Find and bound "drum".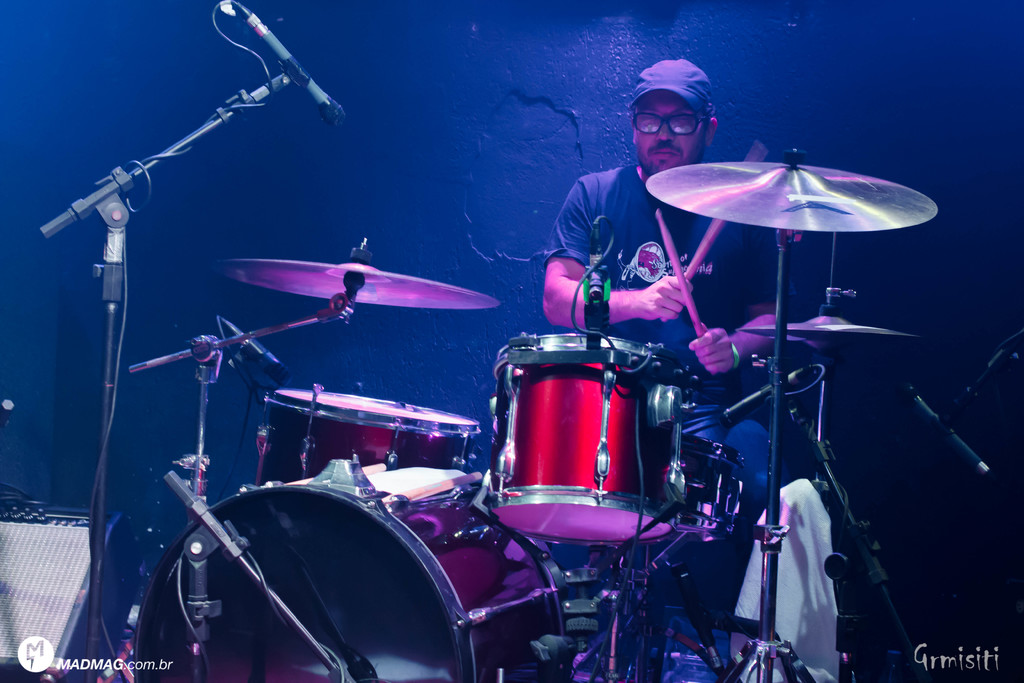
Bound: select_region(132, 459, 570, 682).
